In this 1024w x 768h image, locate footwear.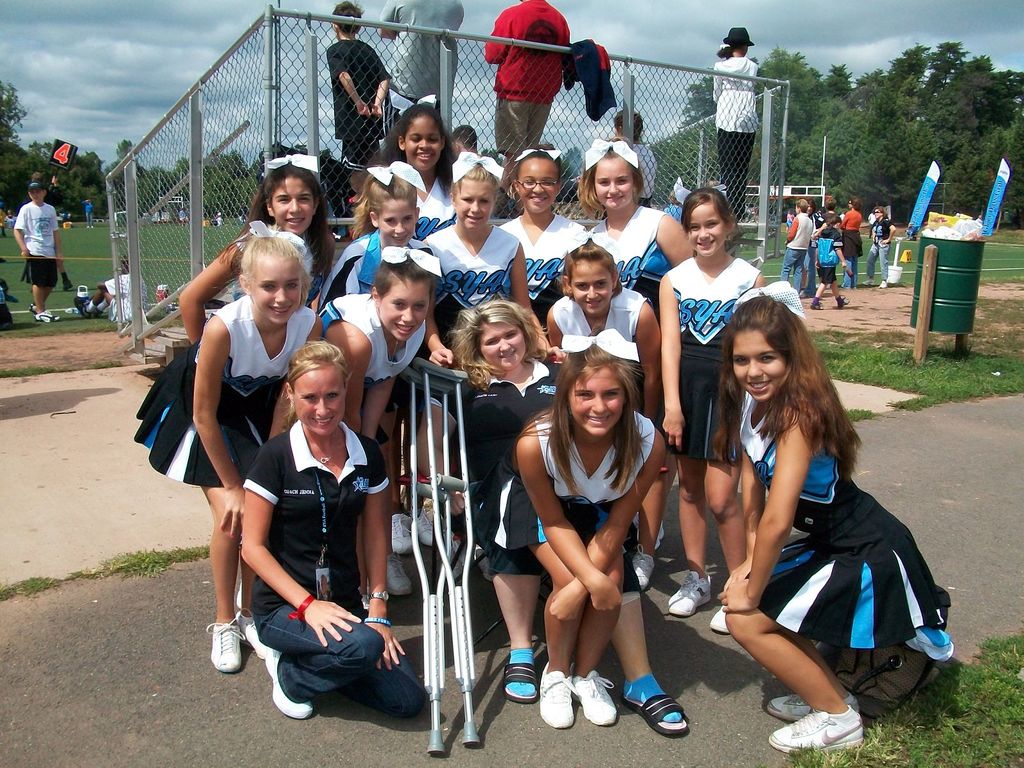
Bounding box: box(572, 667, 622, 728).
